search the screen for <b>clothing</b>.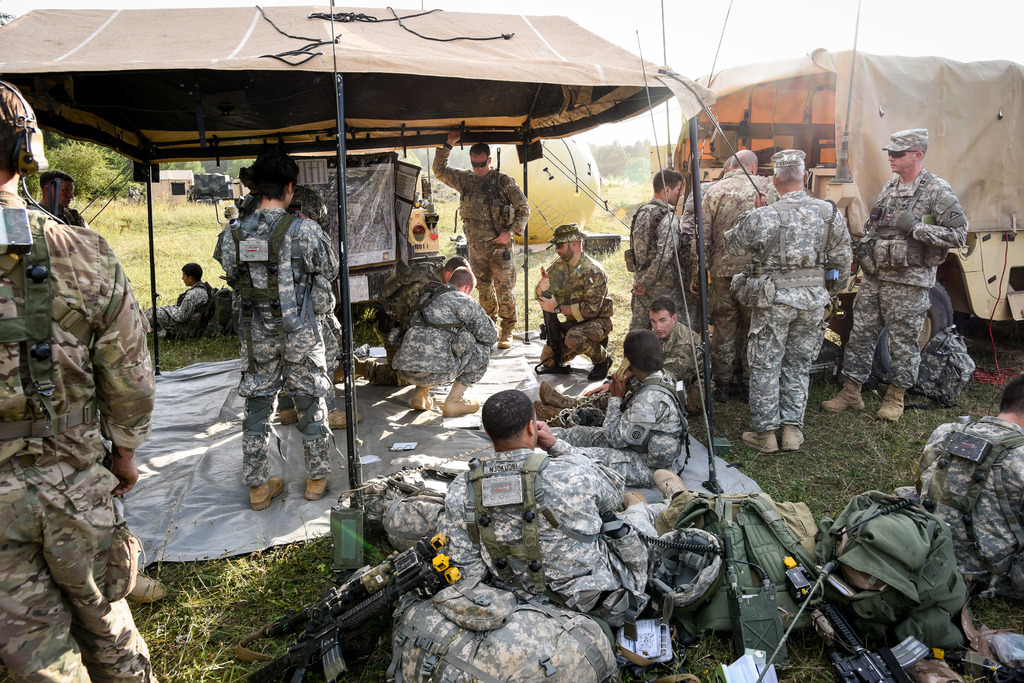
Found at (x1=147, y1=284, x2=210, y2=336).
